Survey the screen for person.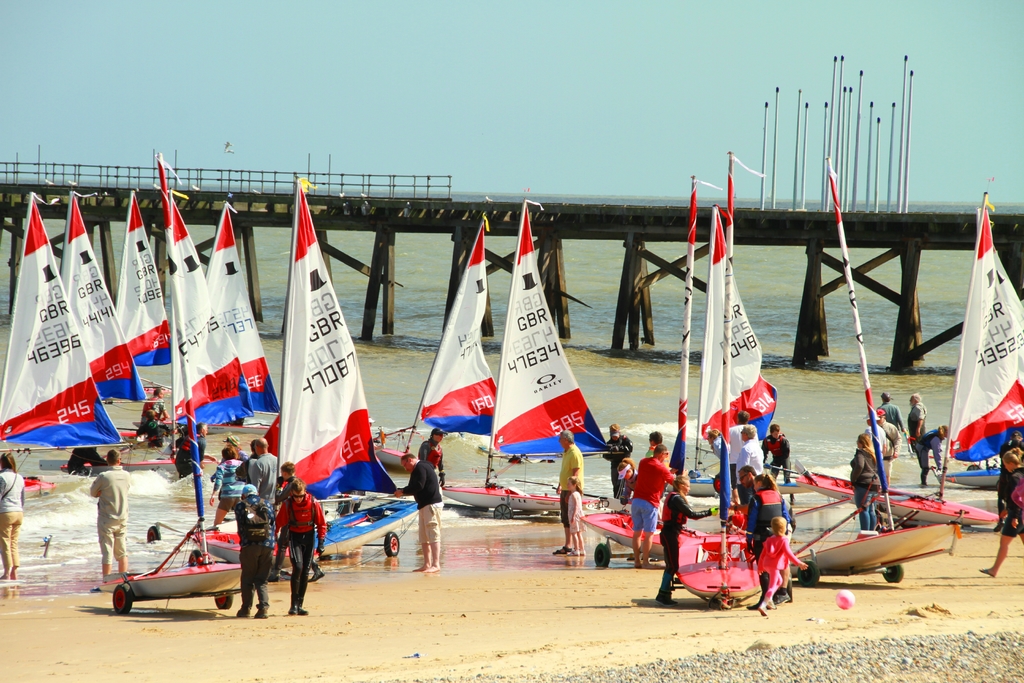
Survey found: detection(88, 448, 128, 582).
